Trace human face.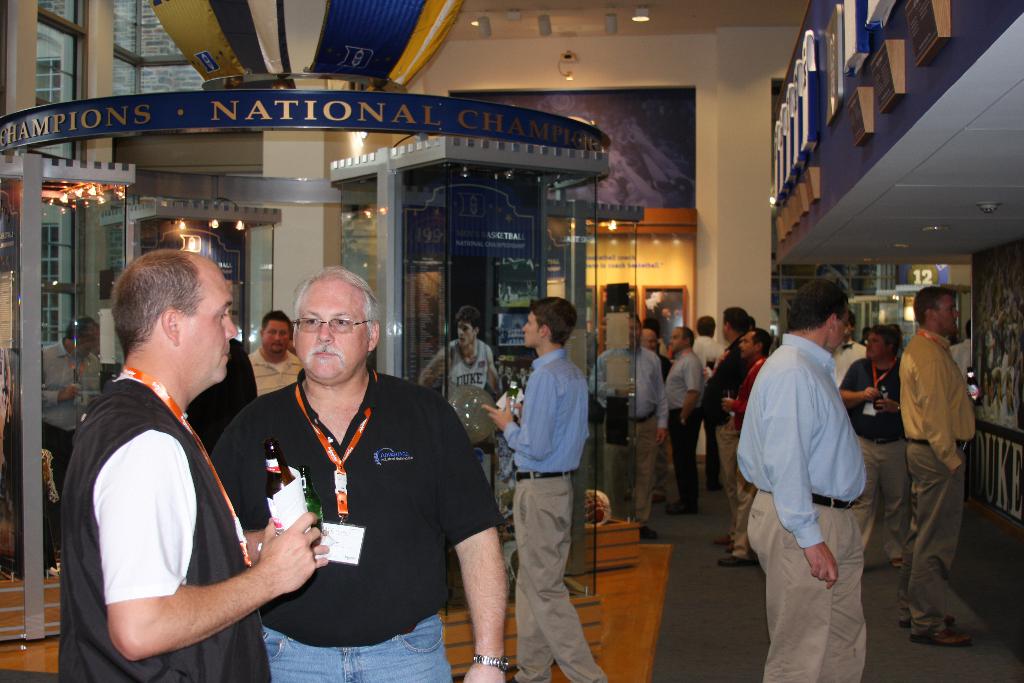
Traced to (940,292,959,327).
